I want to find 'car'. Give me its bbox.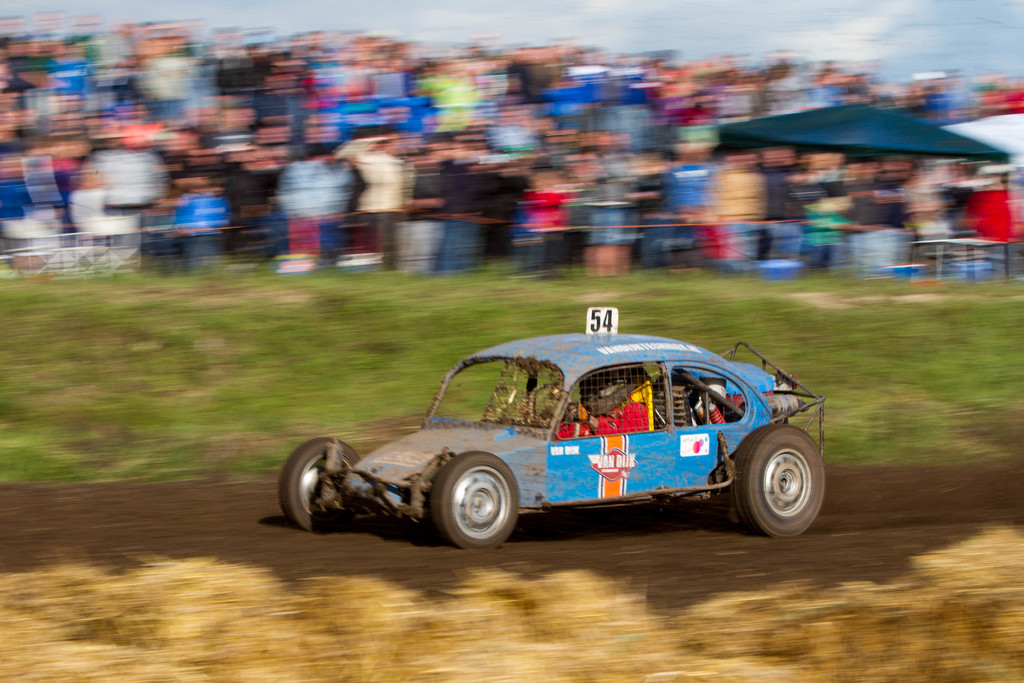
[284,317,838,556].
